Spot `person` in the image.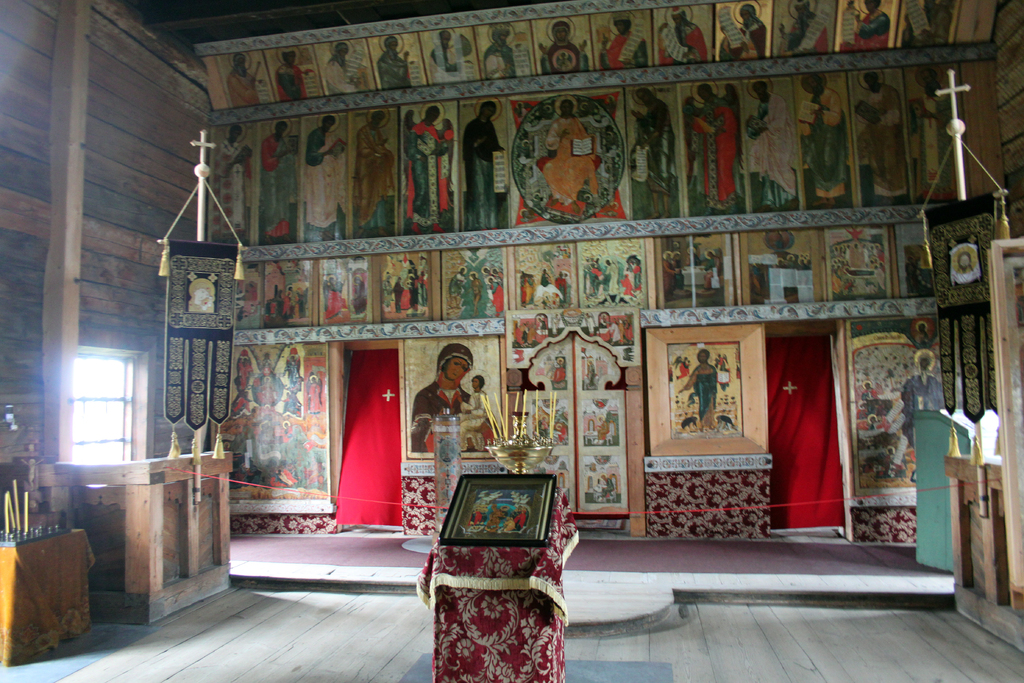
`person` found at [x1=260, y1=120, x2=296, y2=244].
